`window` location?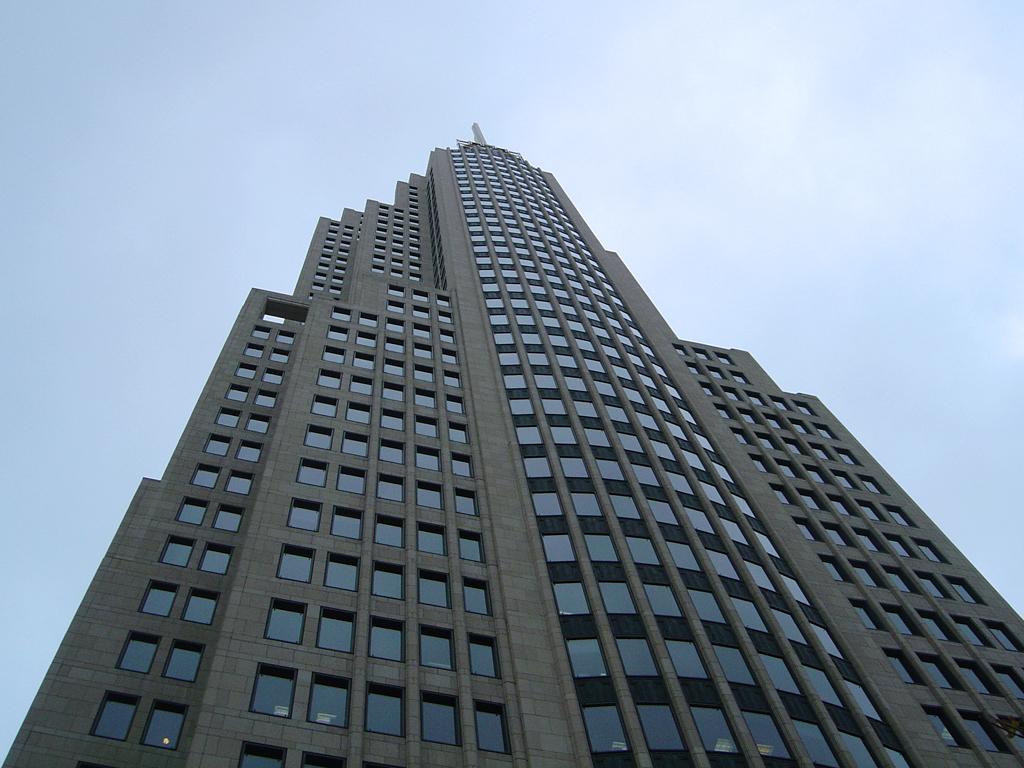
region(749, 534, 771, 557)
